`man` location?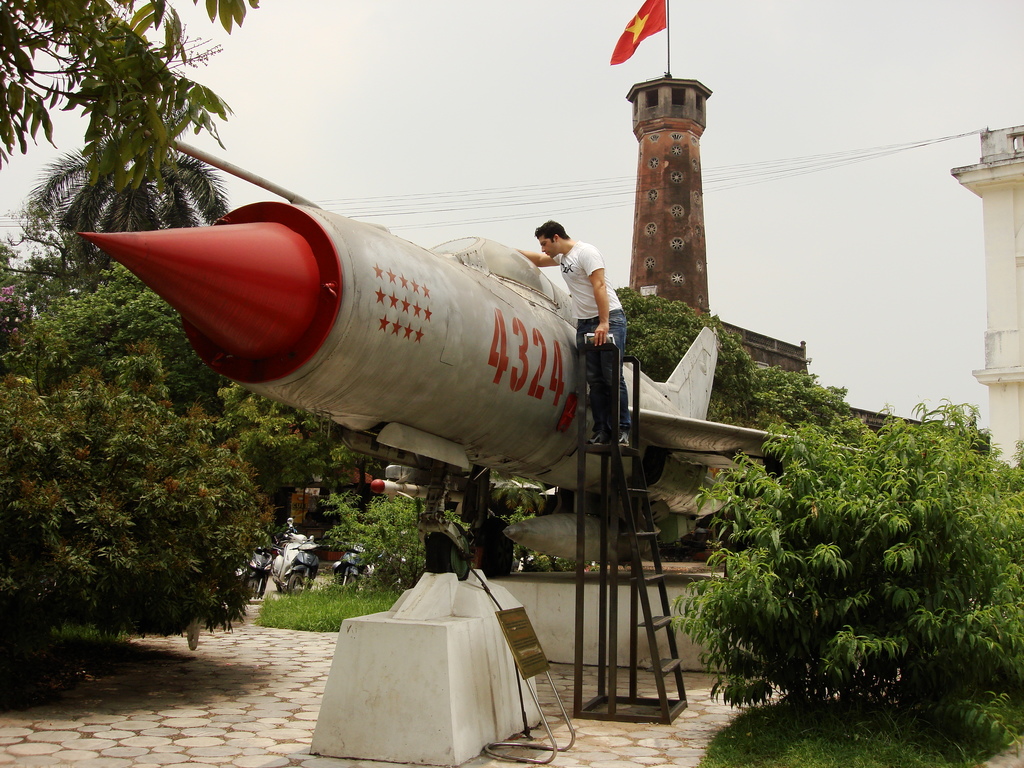
{"left": 516, "top": 214, "right": 636, "bottom": 452}
